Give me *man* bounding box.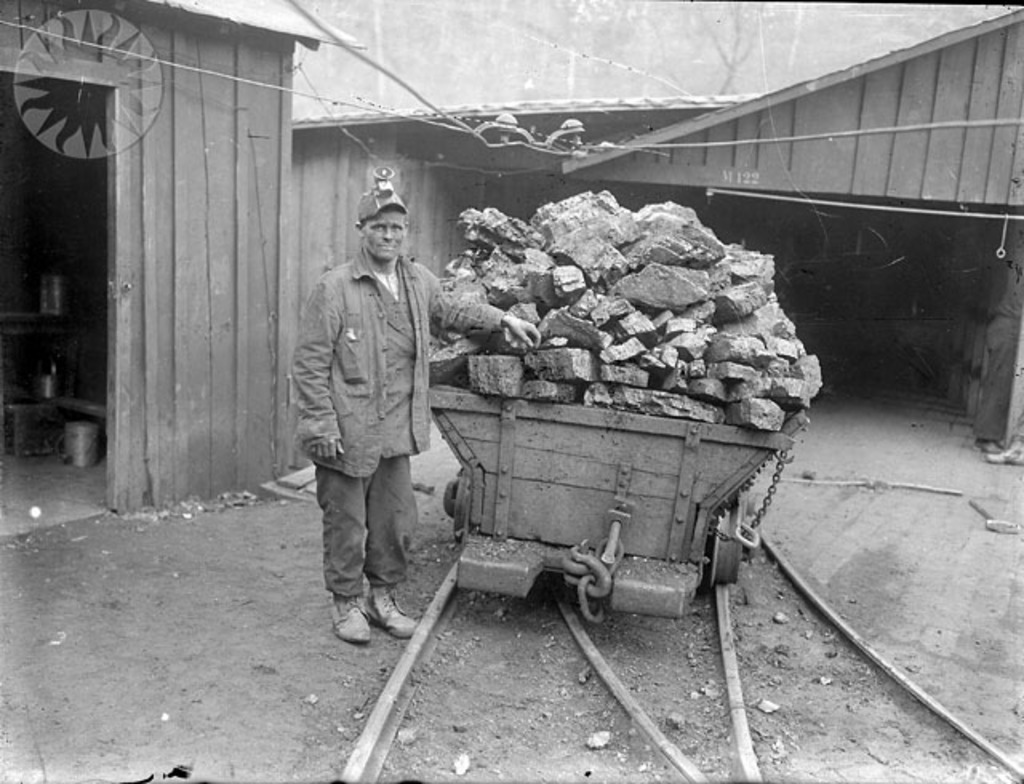
<box>291,187,542,648</box>.
